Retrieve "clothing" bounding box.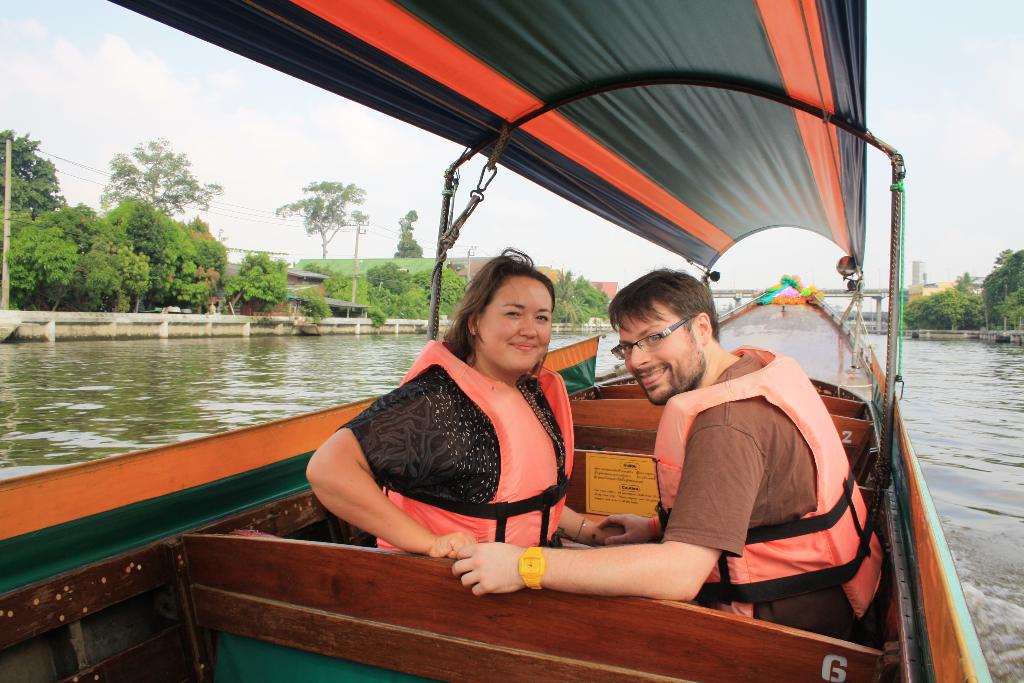
Bounding box: (644, 352, 890, 661).
